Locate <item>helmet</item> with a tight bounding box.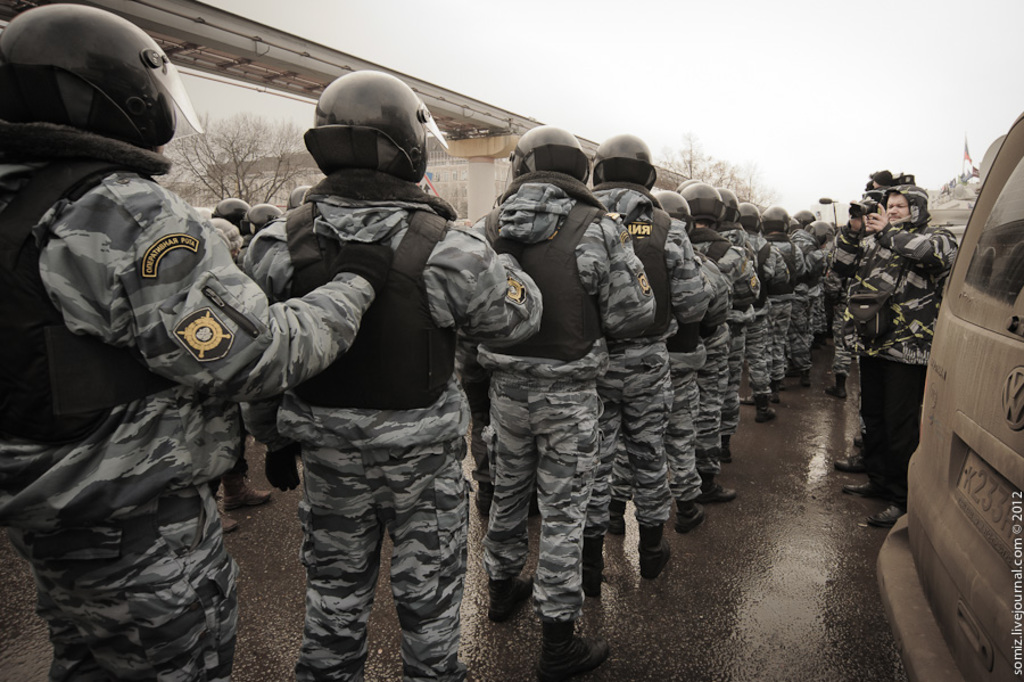
<bbox>238, 203, 284, 237</bbox>.
